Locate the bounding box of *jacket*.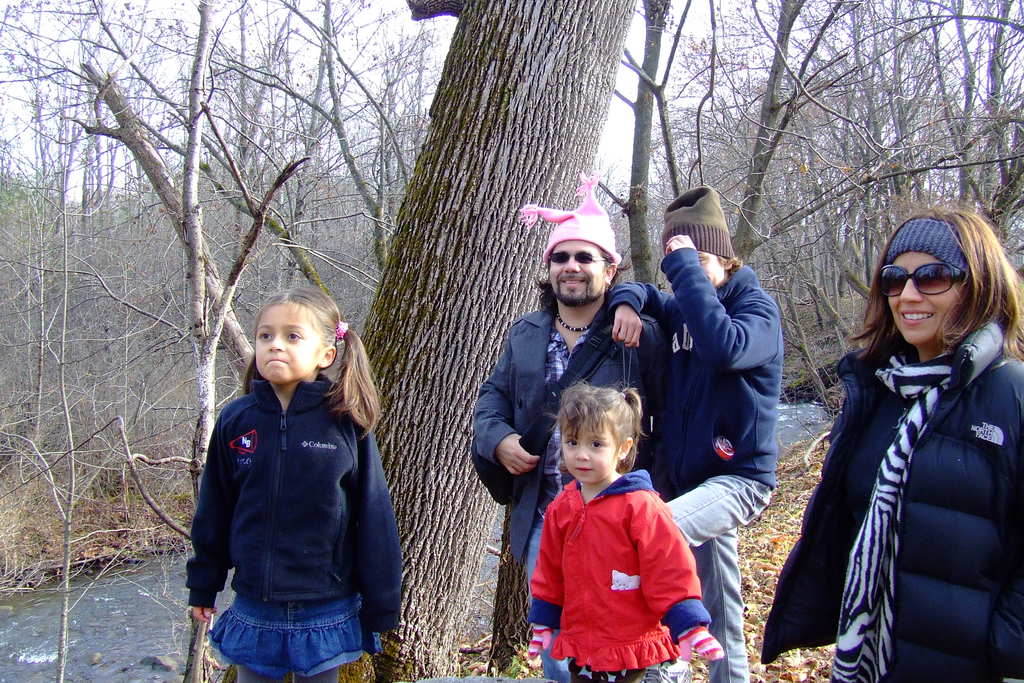
Bounding box: BBox(463, 291, 660, 571).
